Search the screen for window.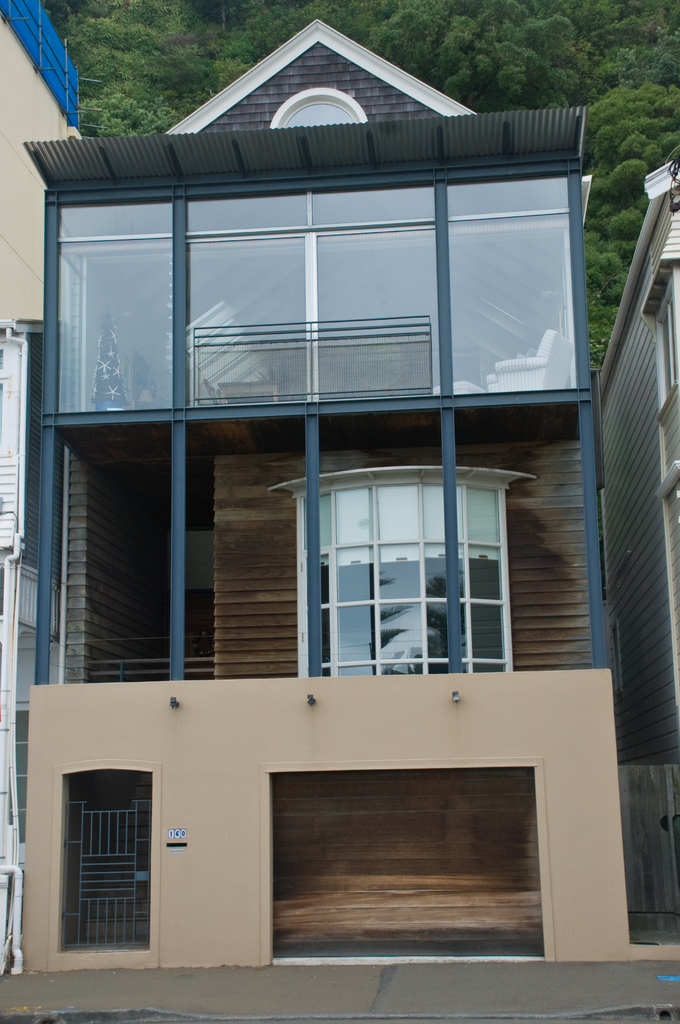
Found at (652,274,679,416).
